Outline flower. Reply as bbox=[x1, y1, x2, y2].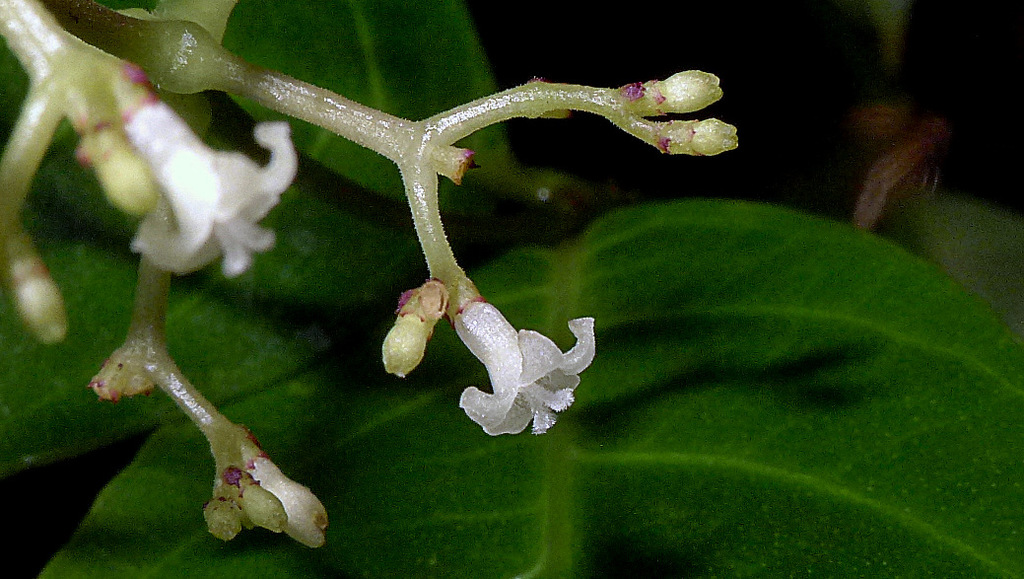
bbox=[380, 230, 595, 443].
